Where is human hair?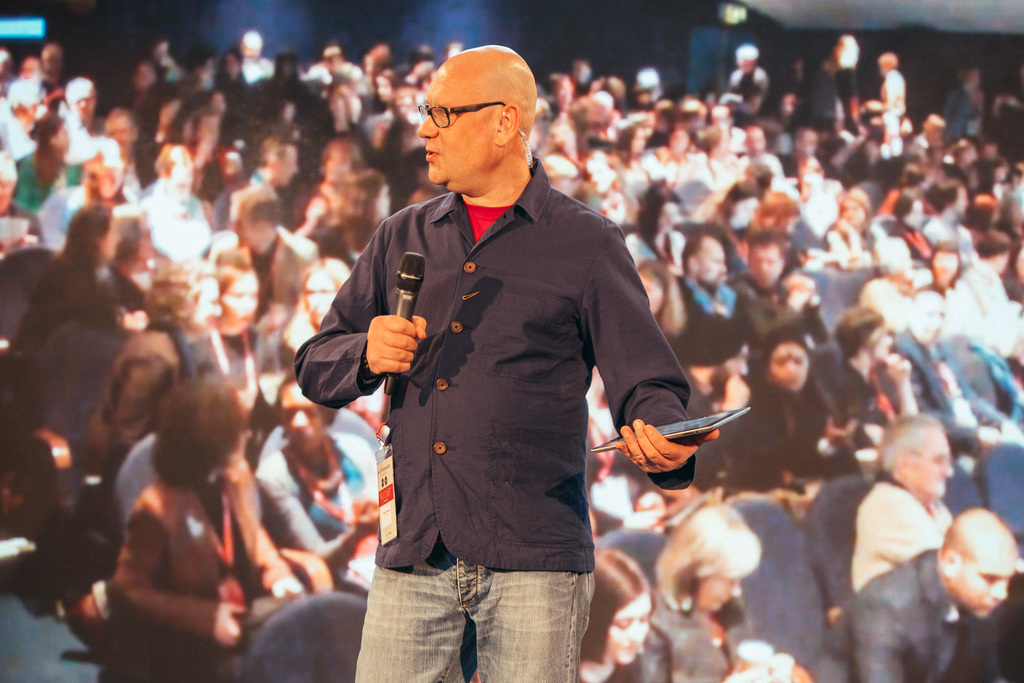
(662,500,760,612).
